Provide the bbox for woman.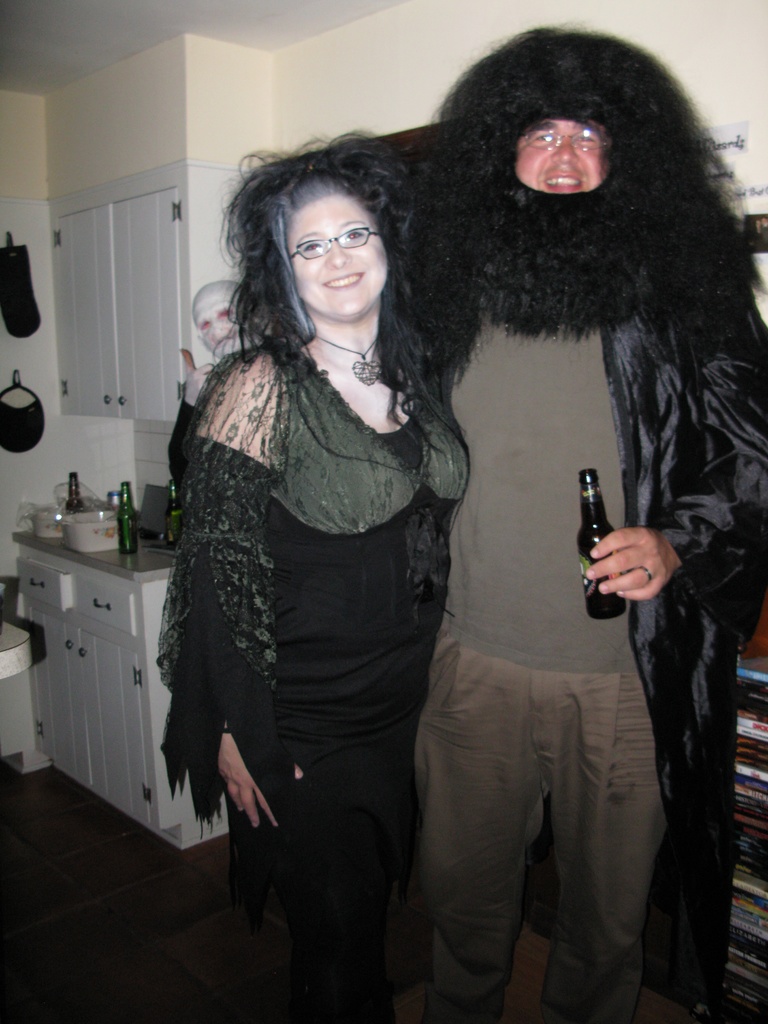
region(157, 118, 483, 1015).
